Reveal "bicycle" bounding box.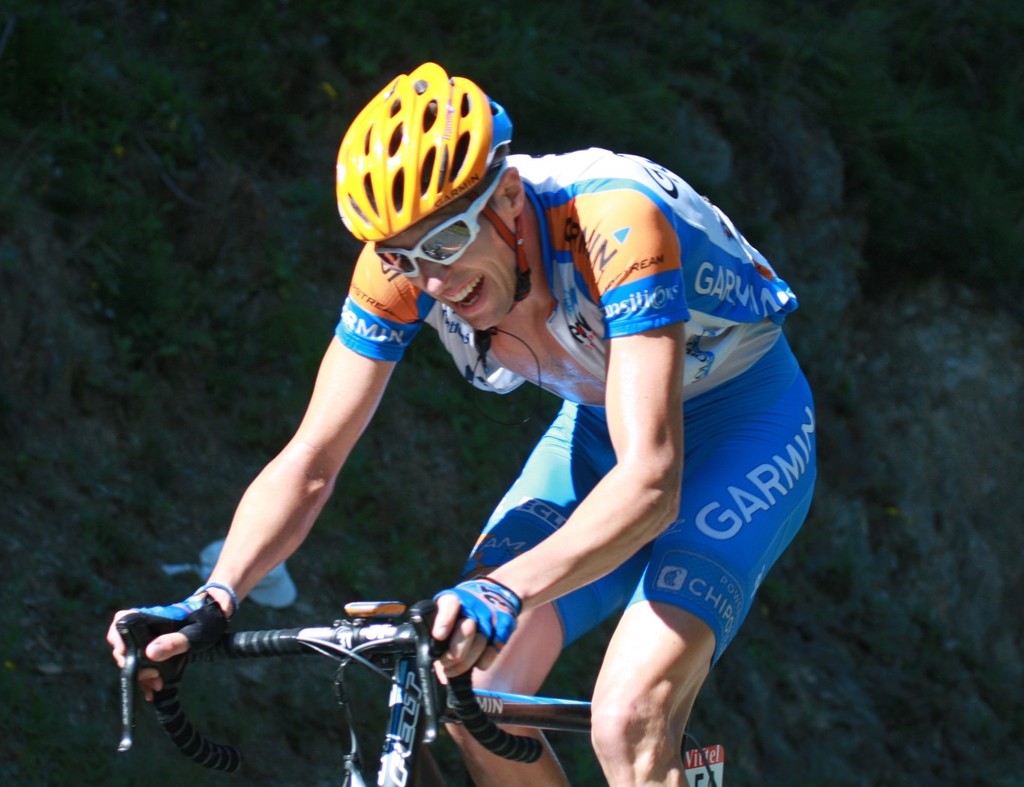
Revealed: [left=115, top=597, right=722, bottom=786].
